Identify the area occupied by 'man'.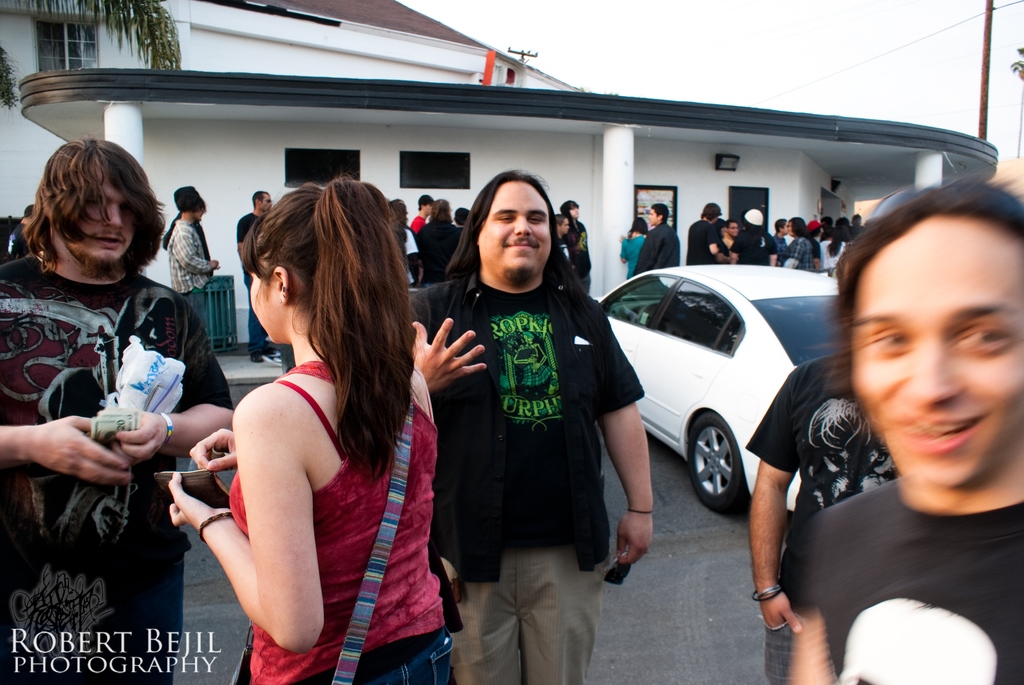
Area: box=[820, 216, 833, 231].
